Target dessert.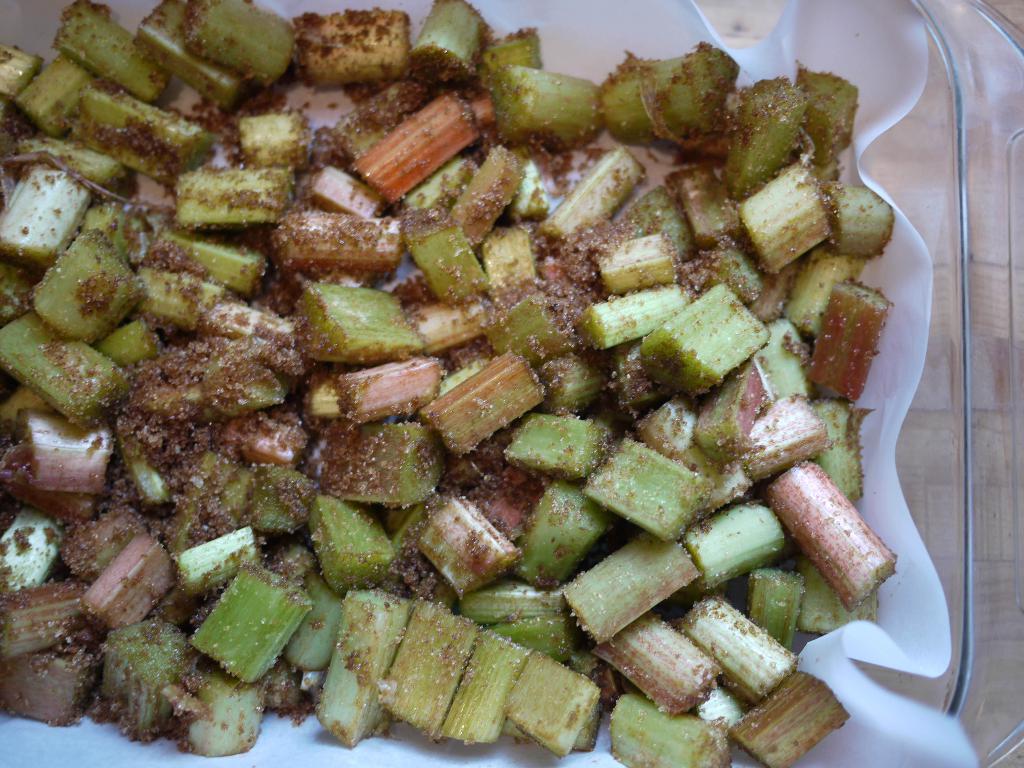
Target region: (211,303,277,342).
